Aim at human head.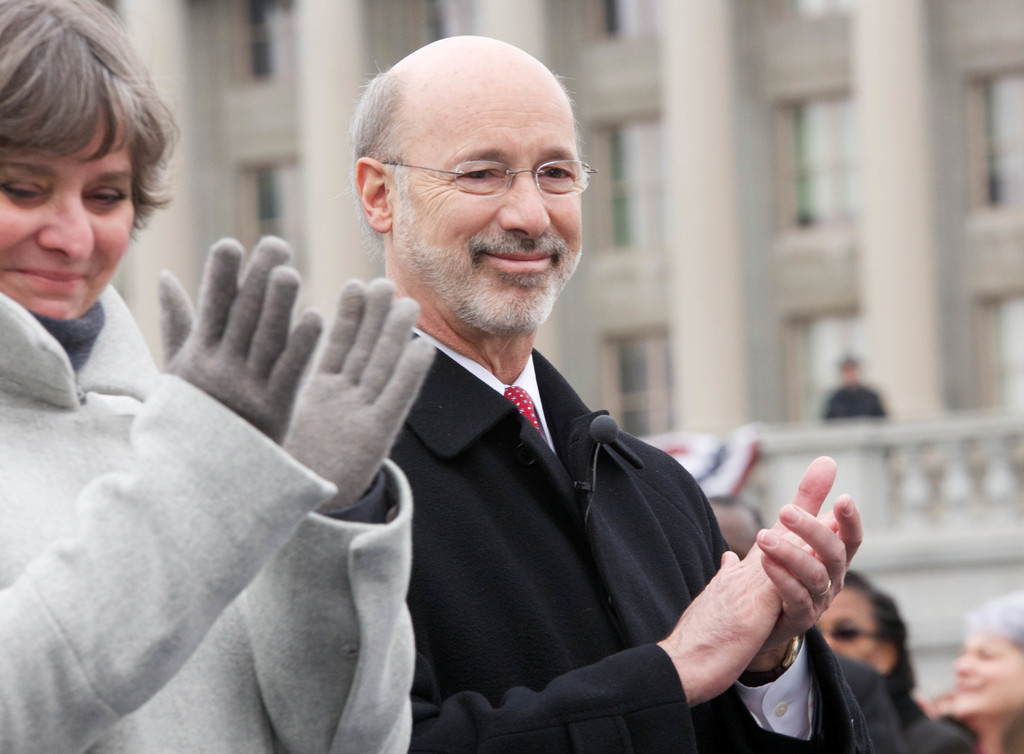
Aimed at <bbox>948, 584, 1023, 716</bbox>.
